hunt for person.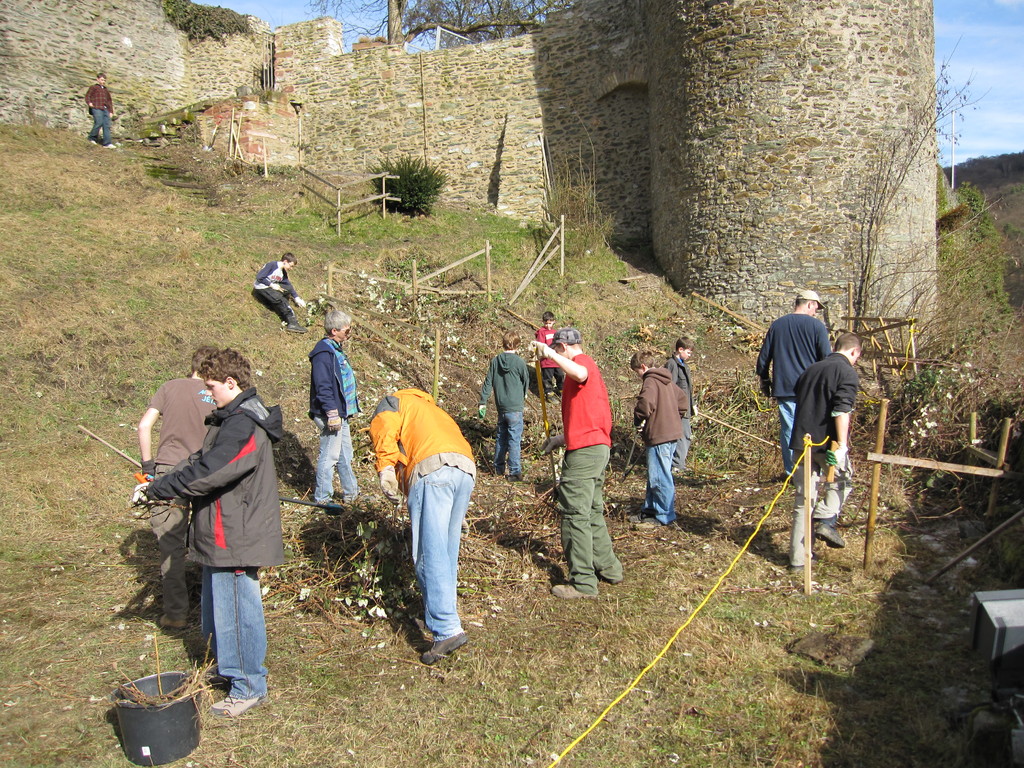
Hunted down at select_region(634, 356, 684, 527).
